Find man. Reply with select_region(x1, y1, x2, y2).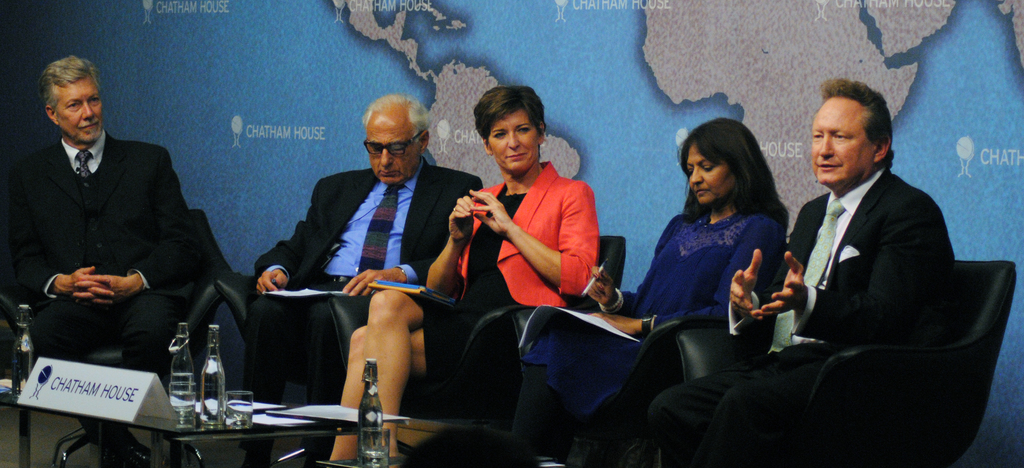
select_region(645, 79, 957, 467).
